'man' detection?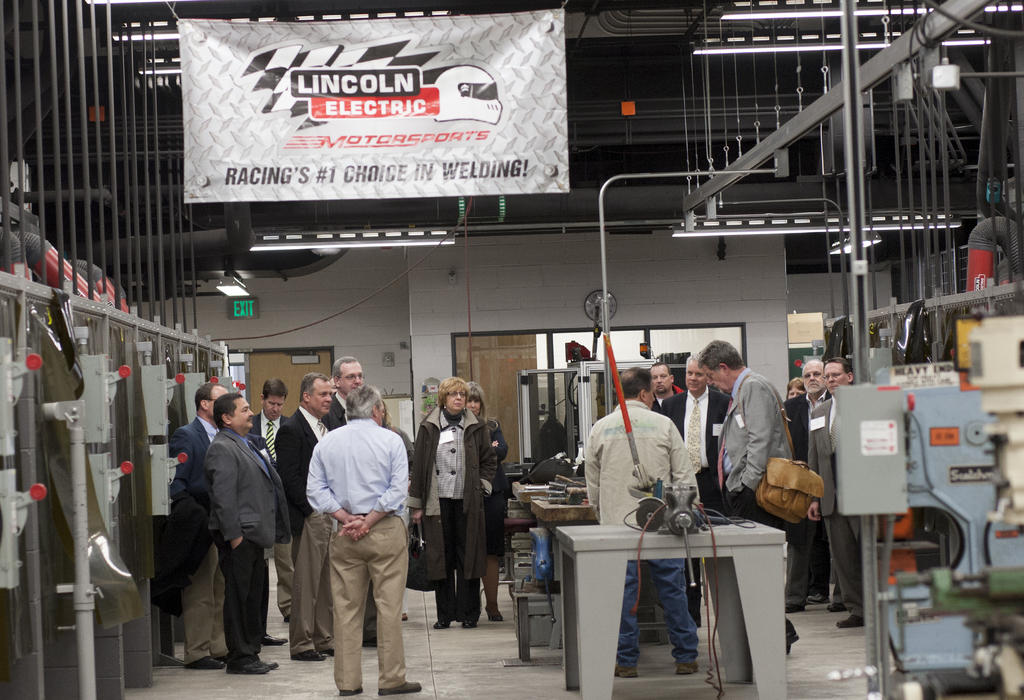
<box>648,360,686,410</box>
